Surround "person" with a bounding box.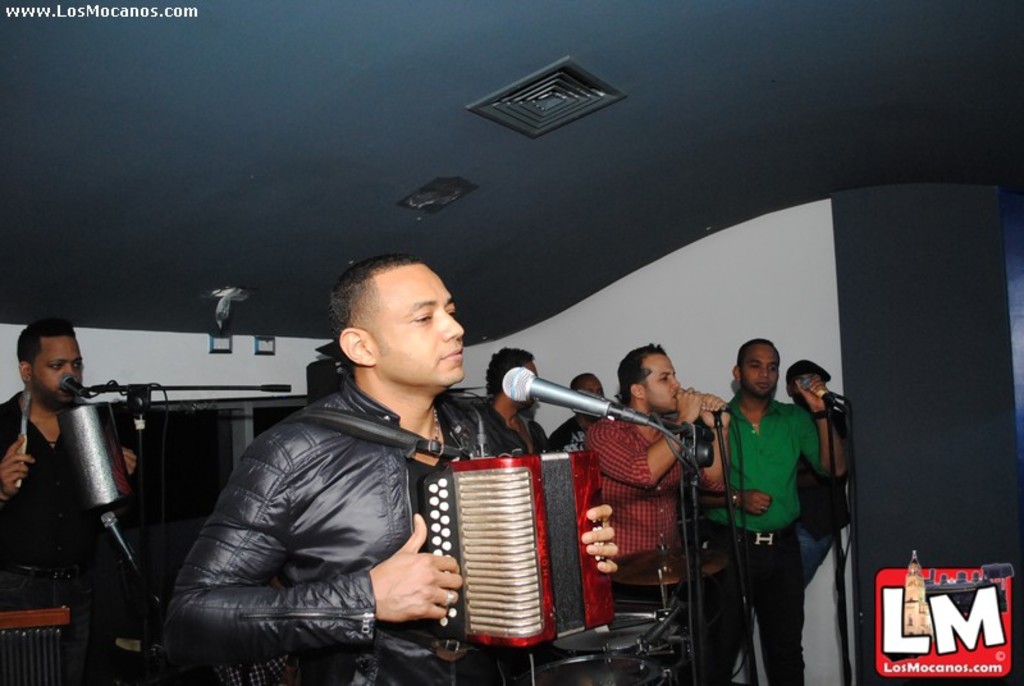
select_region(0, 319, 145, 685).
